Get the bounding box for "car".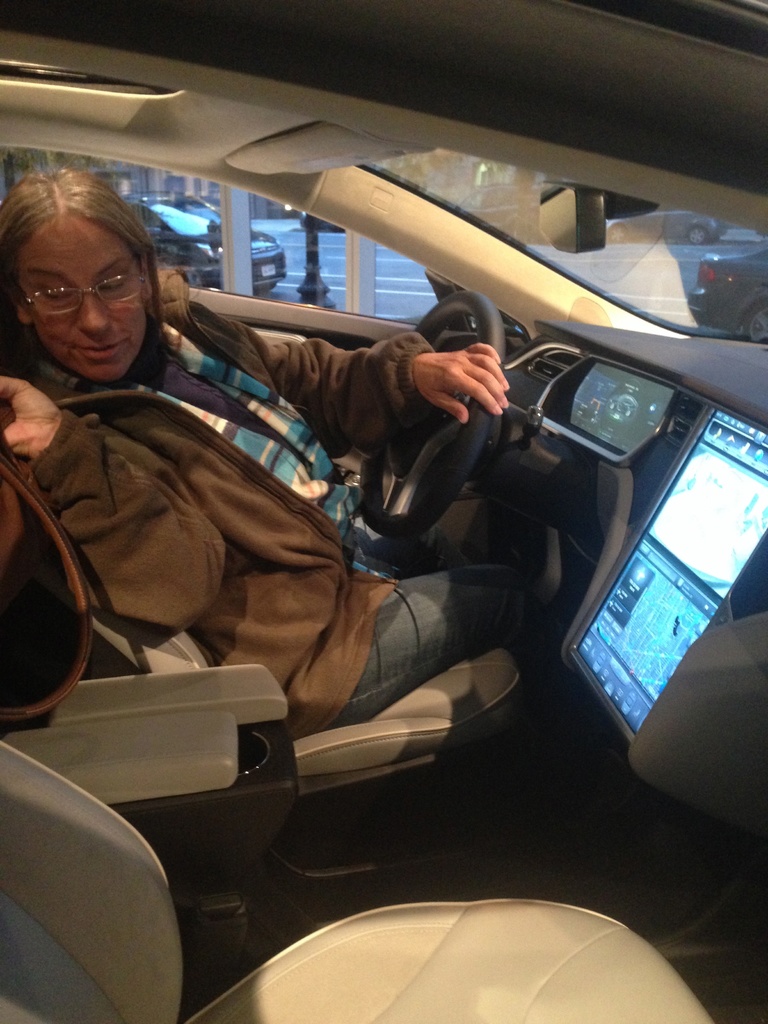
(302,214,348,236).
